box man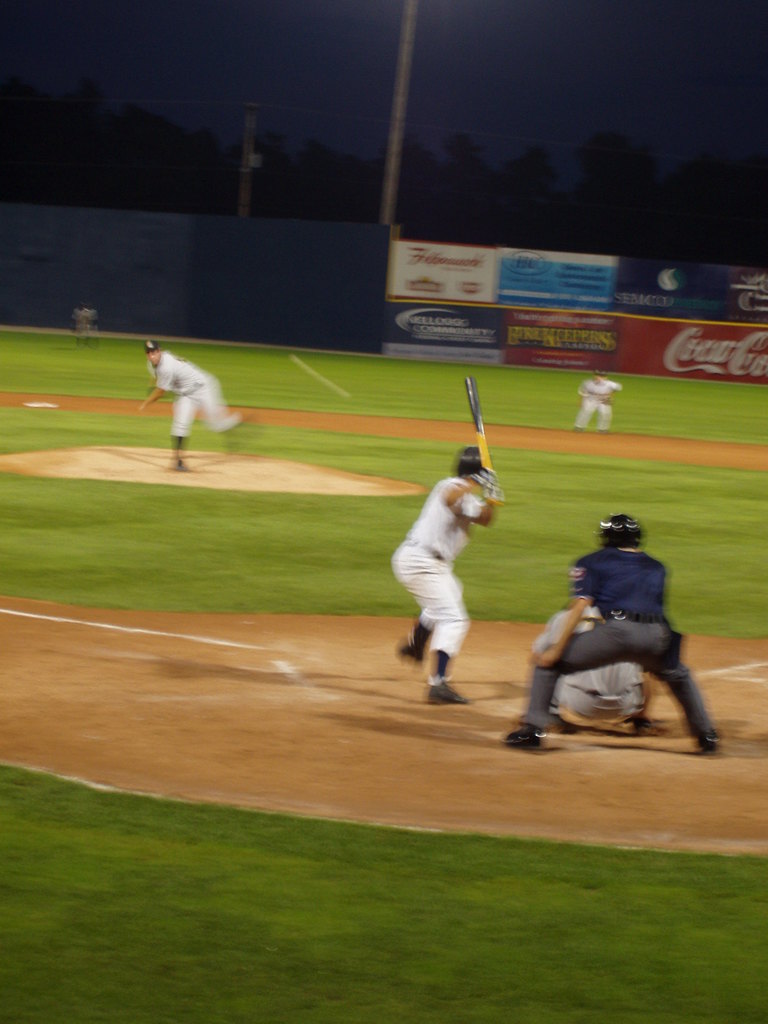
bbox=[527, 601, 670, 734]
